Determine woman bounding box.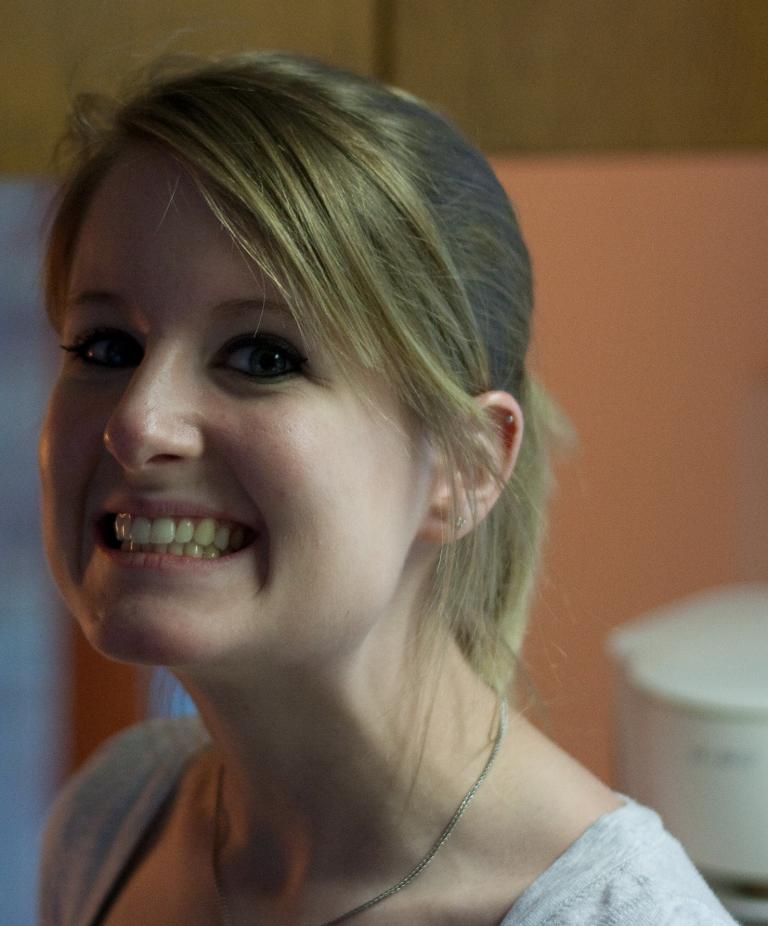
Determined: x1=0 y1=54 x2=677 y2=899.
